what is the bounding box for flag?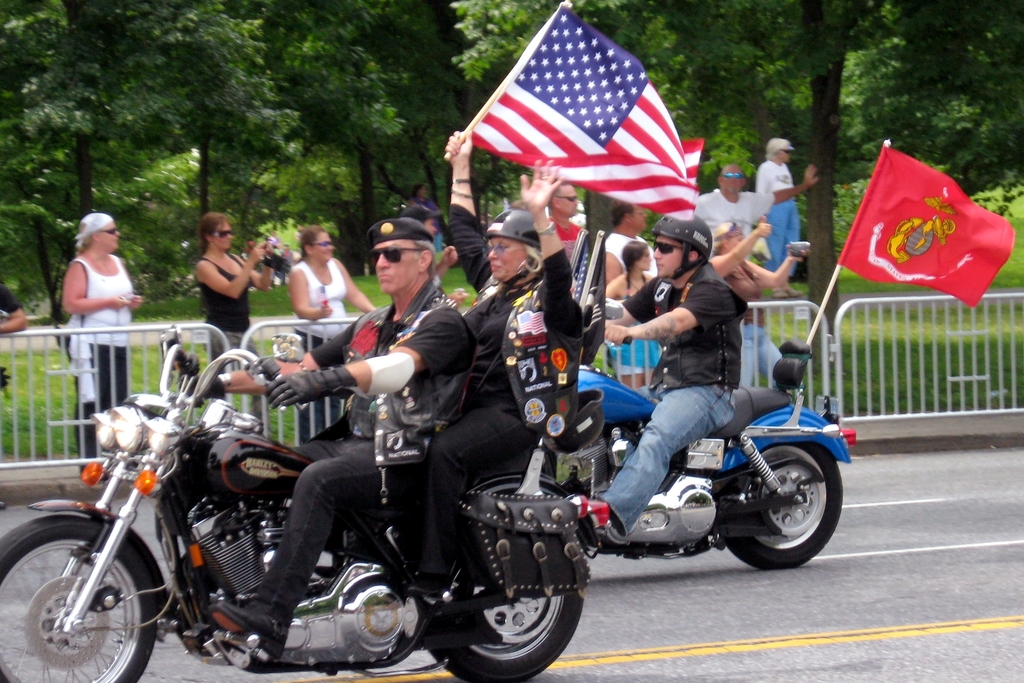
box=[832, 142, 1018, 311].
